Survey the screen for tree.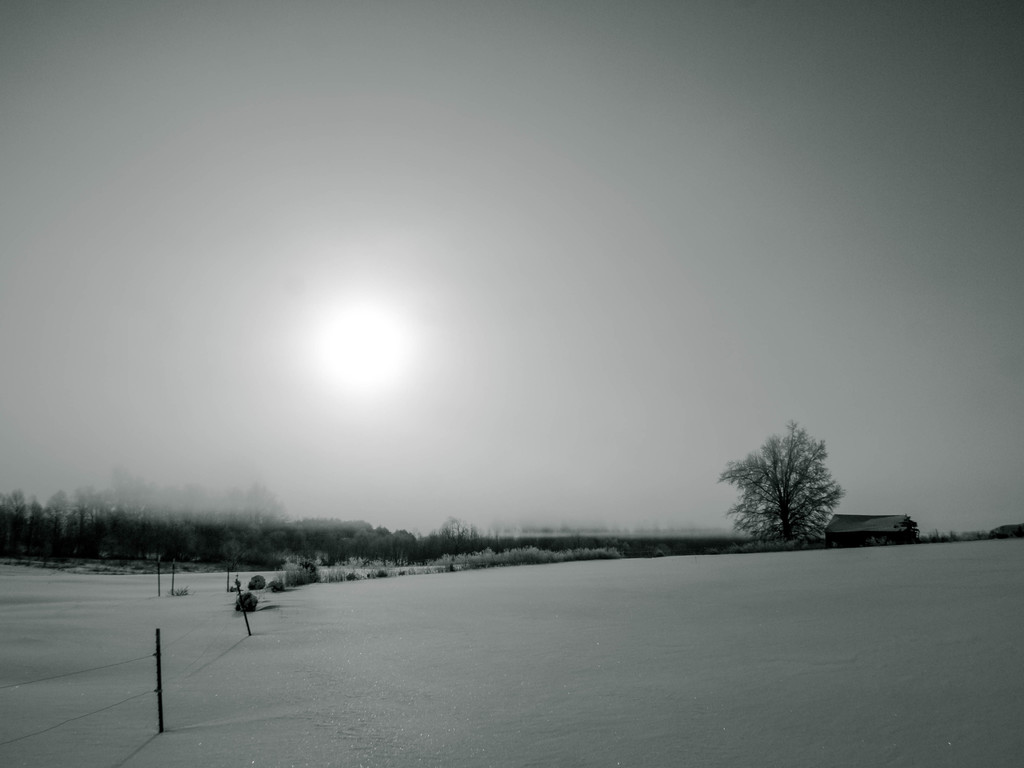
Survey found: left=437, top=515, right=484, bottom=563.
